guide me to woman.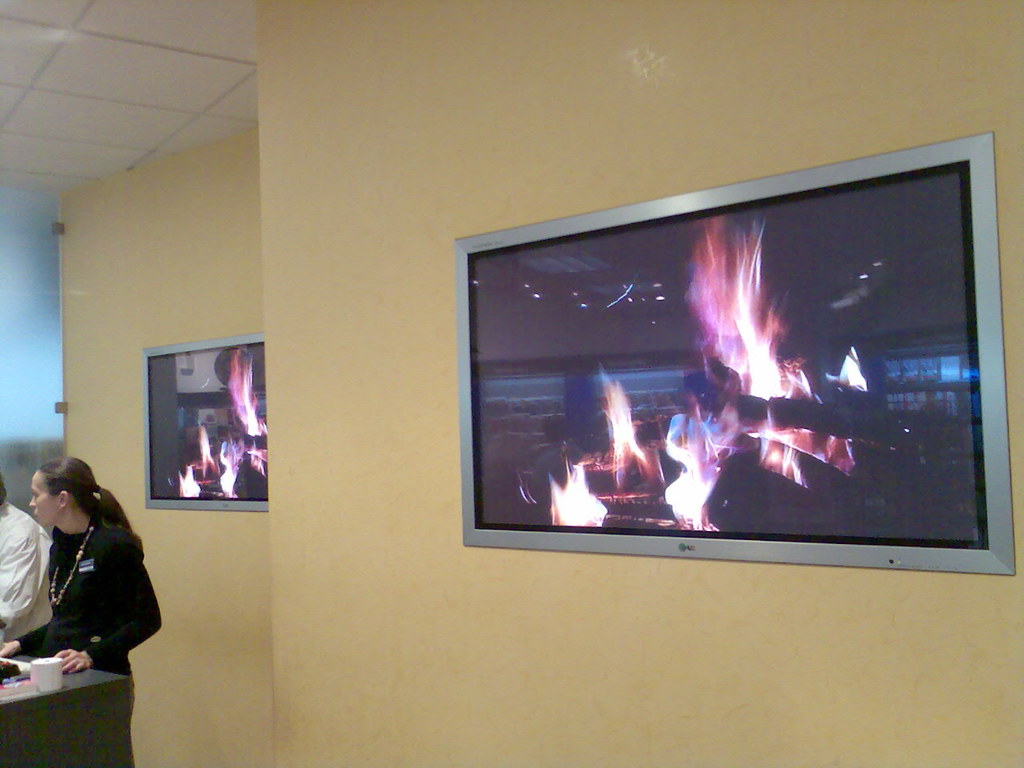
Guidance: select_region(8, 443, 148, 714).
